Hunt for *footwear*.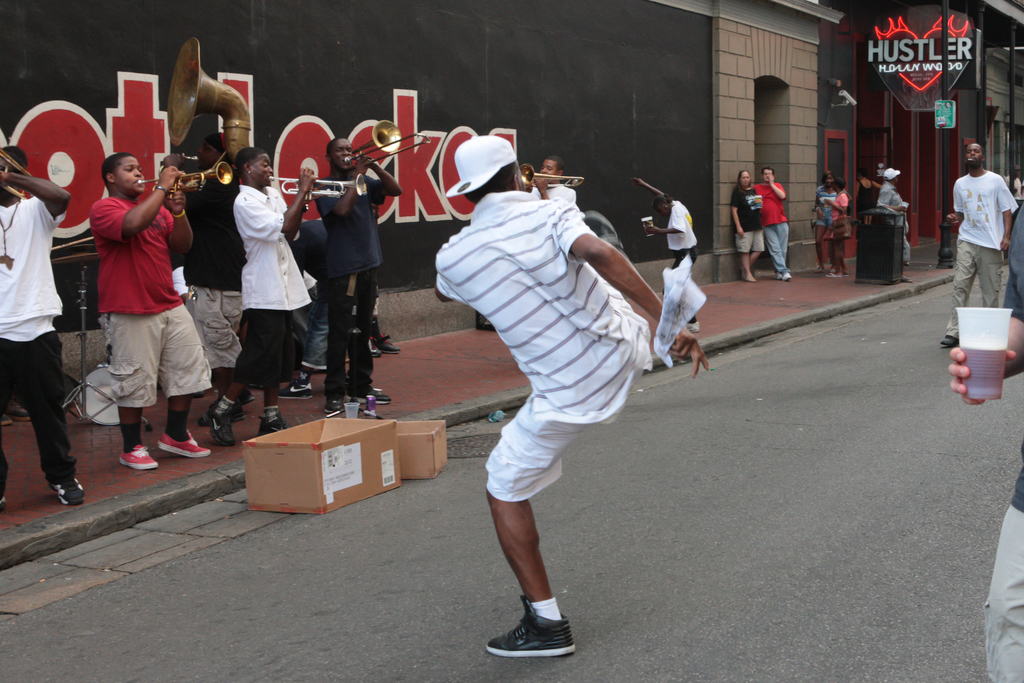
Hunted down at rect(501, 602, 579, 662).
